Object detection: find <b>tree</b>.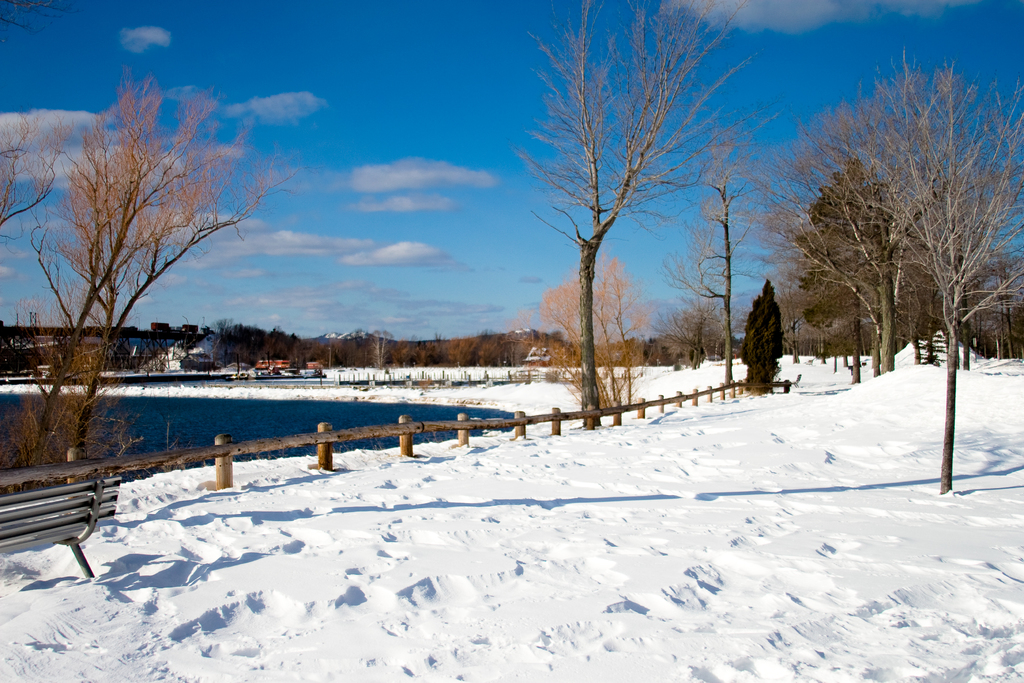
l=652, t=285, r=728, b=368.
